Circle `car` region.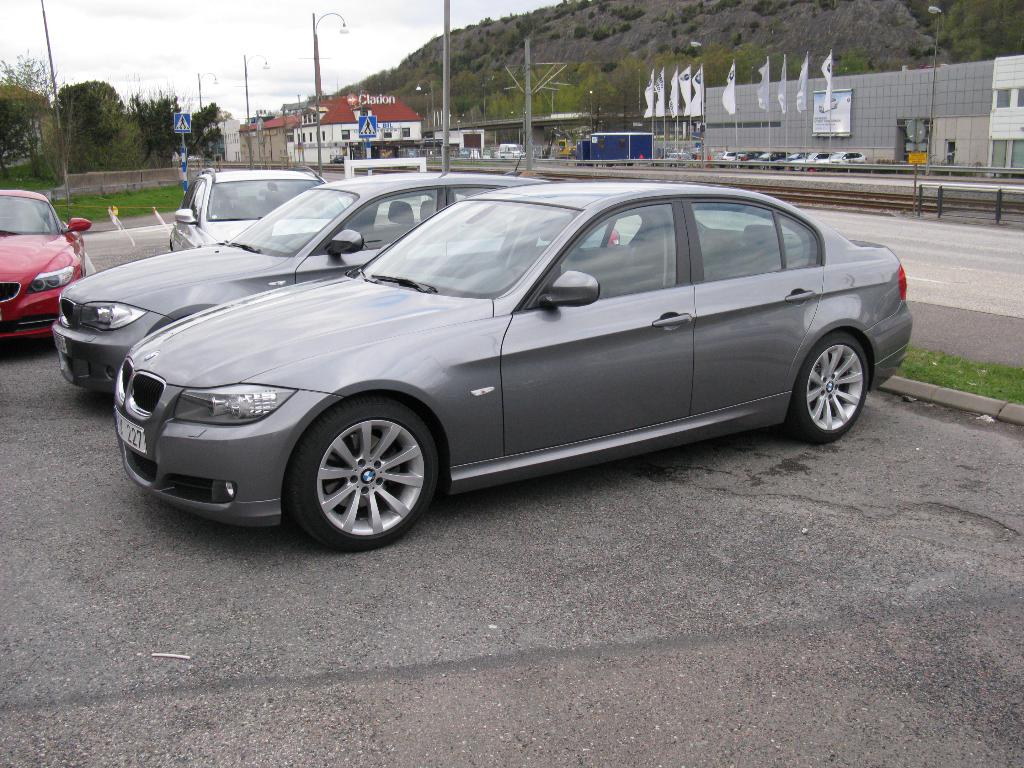
Region: bbox=[170, 166, 349, 246].
